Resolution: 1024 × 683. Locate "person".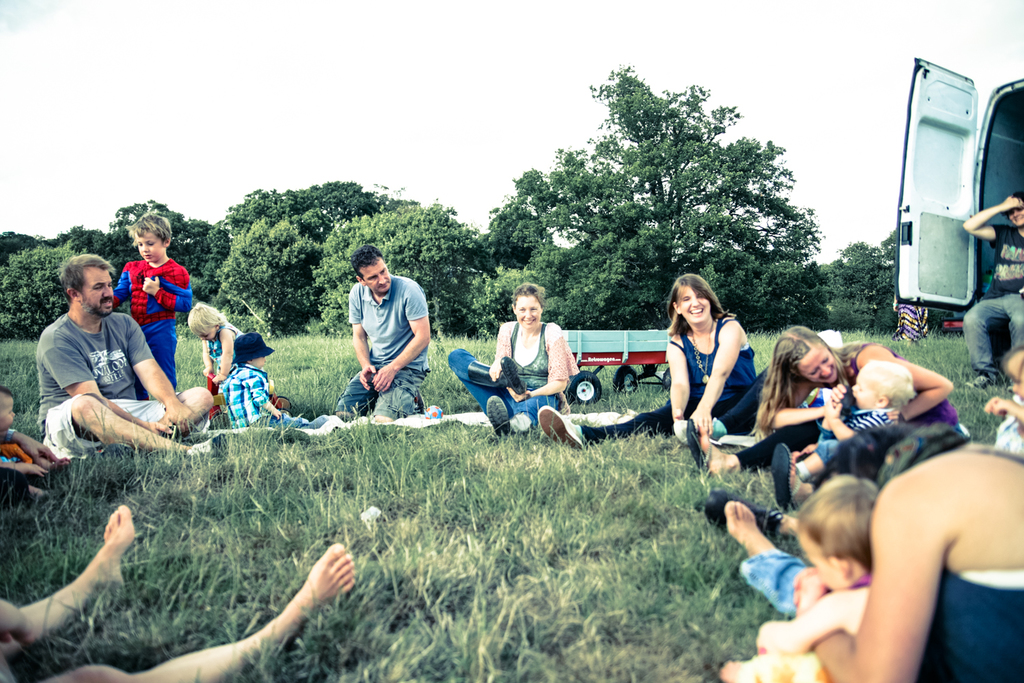
(left=180, top=299, right=248, bottom=425).
